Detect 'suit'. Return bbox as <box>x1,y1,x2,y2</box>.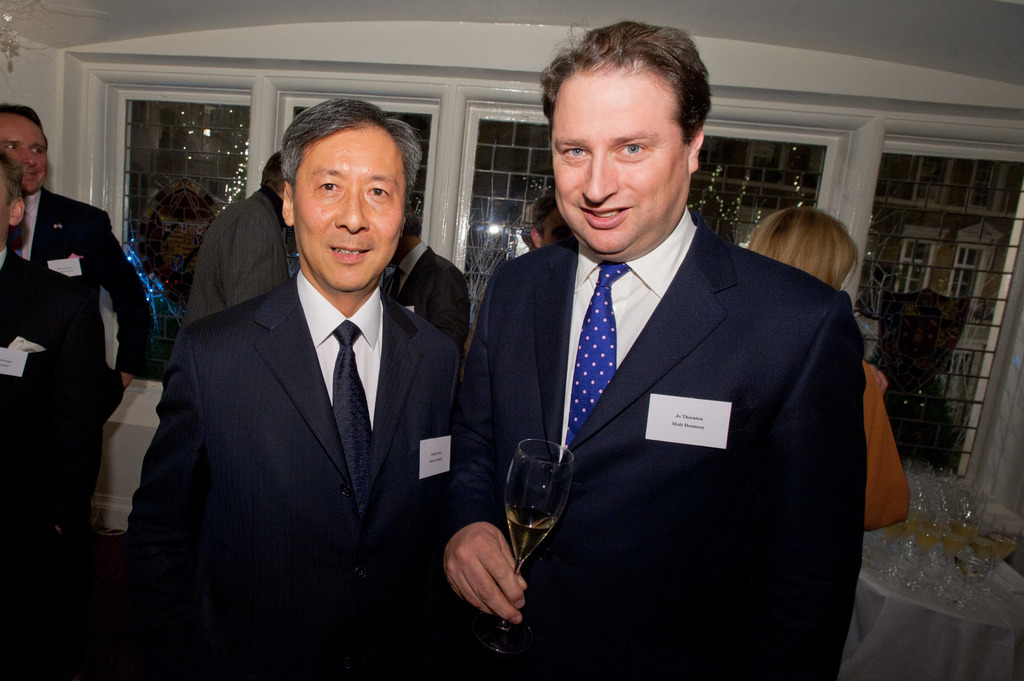
<box>440,215,867,680</box>.
